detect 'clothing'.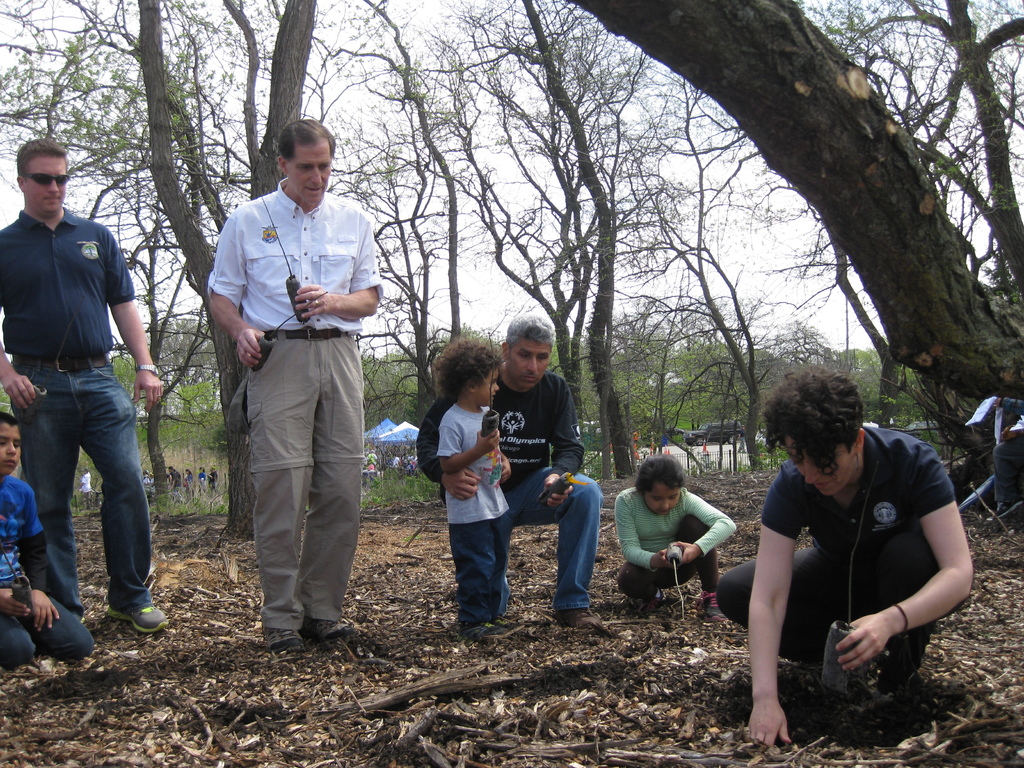
Detected at (440,403,515,617).
